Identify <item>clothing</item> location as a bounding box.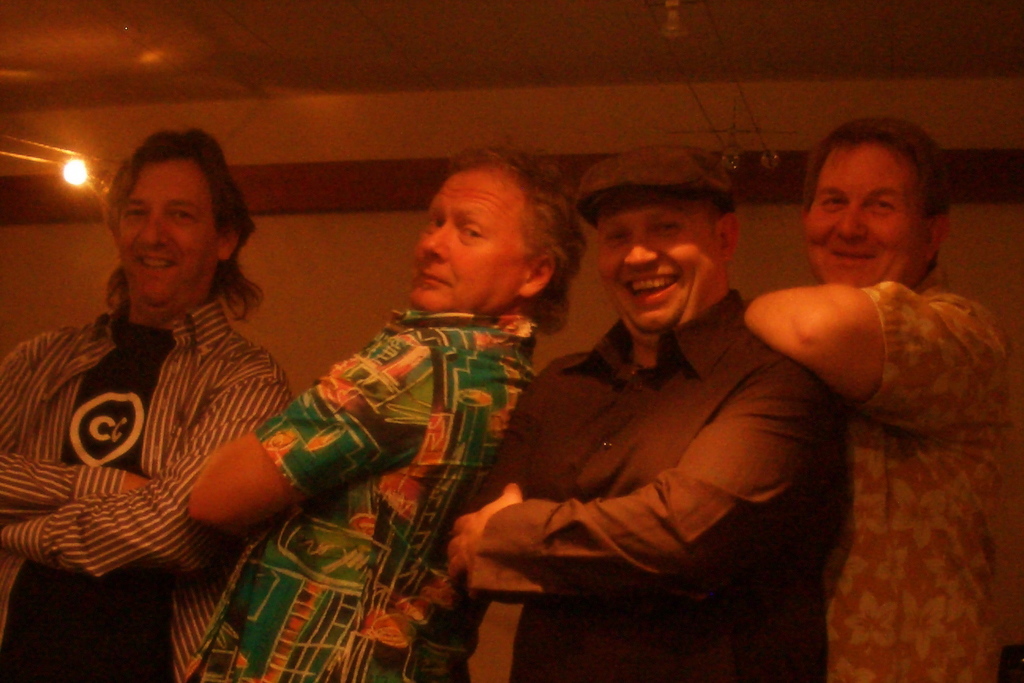
0,295,290,682.
